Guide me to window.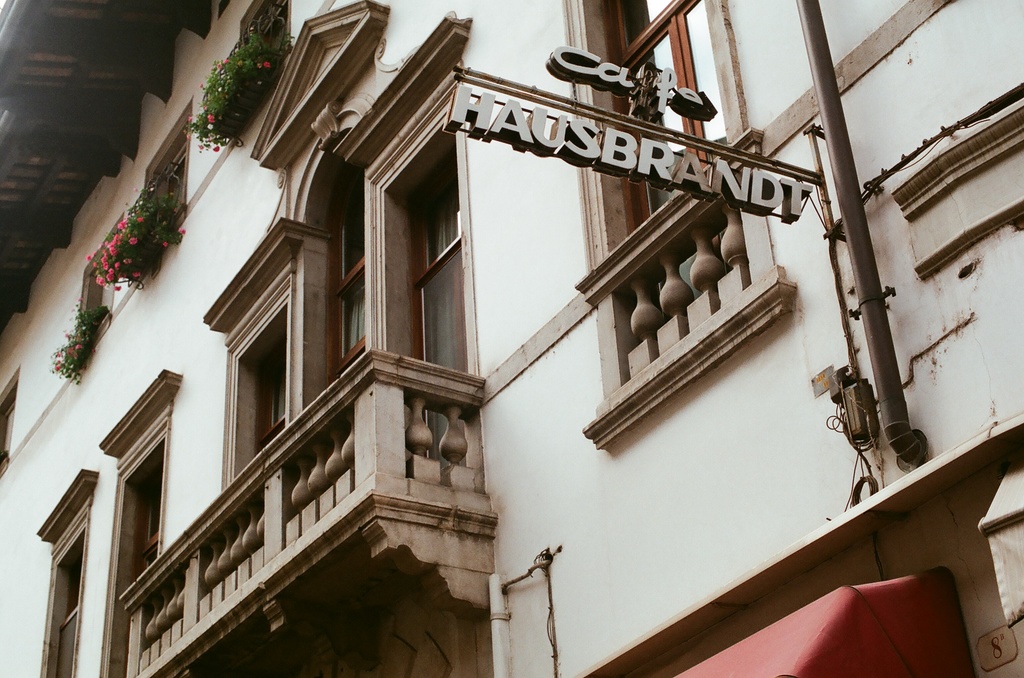
Guidance: <region>125, 438, 164, 589</region>.
